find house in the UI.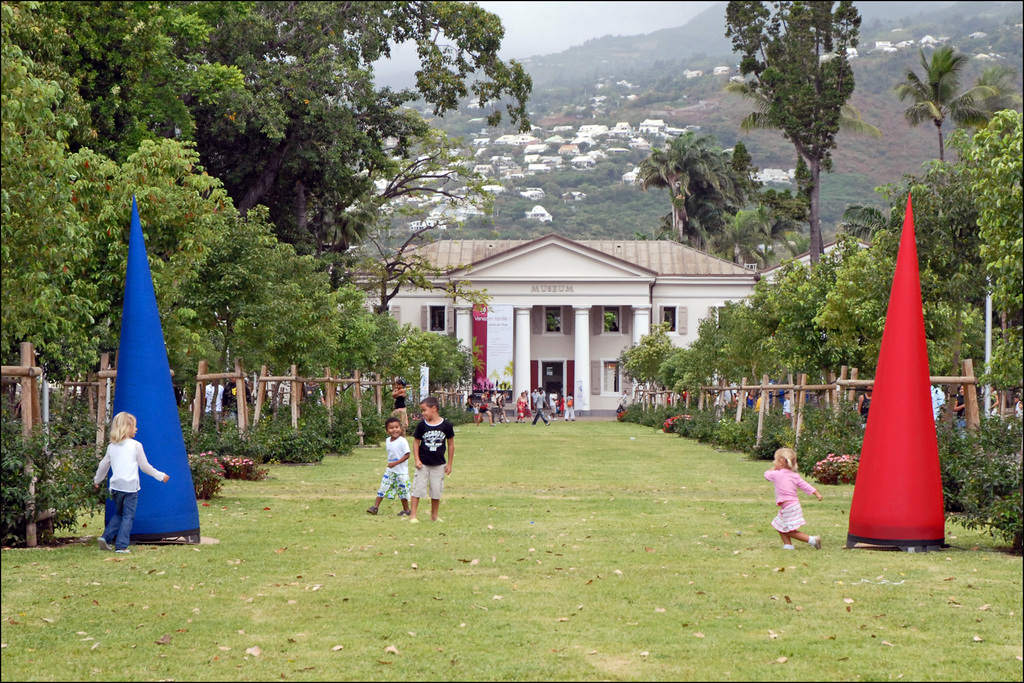
UI element at <region>349, 122, 688, 234</region>.
